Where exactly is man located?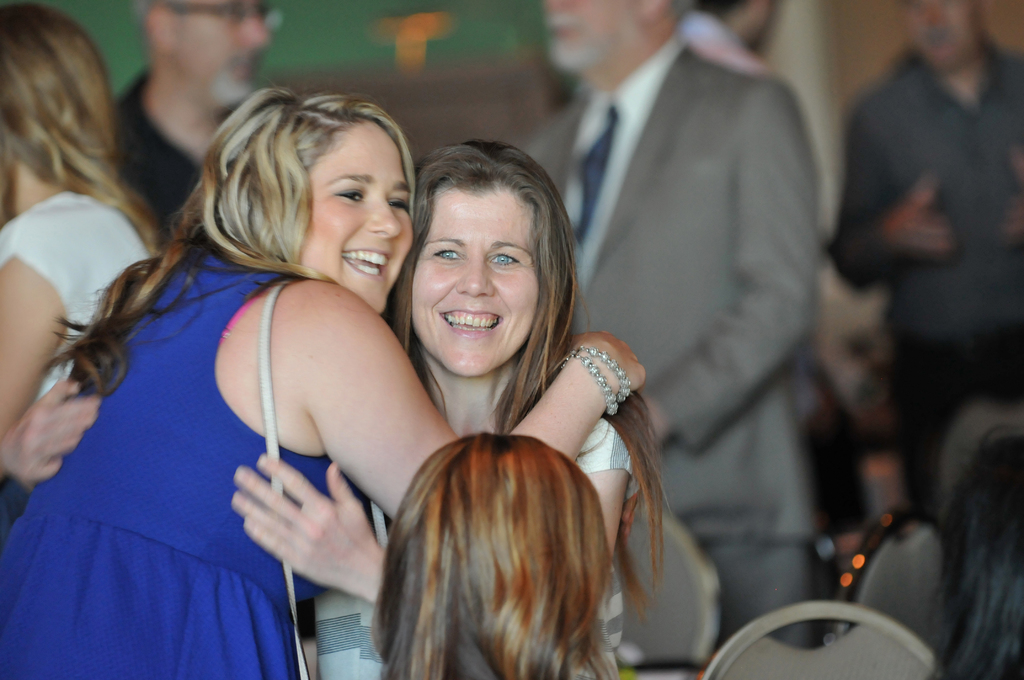
Its bounding box is [left=520, top=0, right=820, bottom=640].
